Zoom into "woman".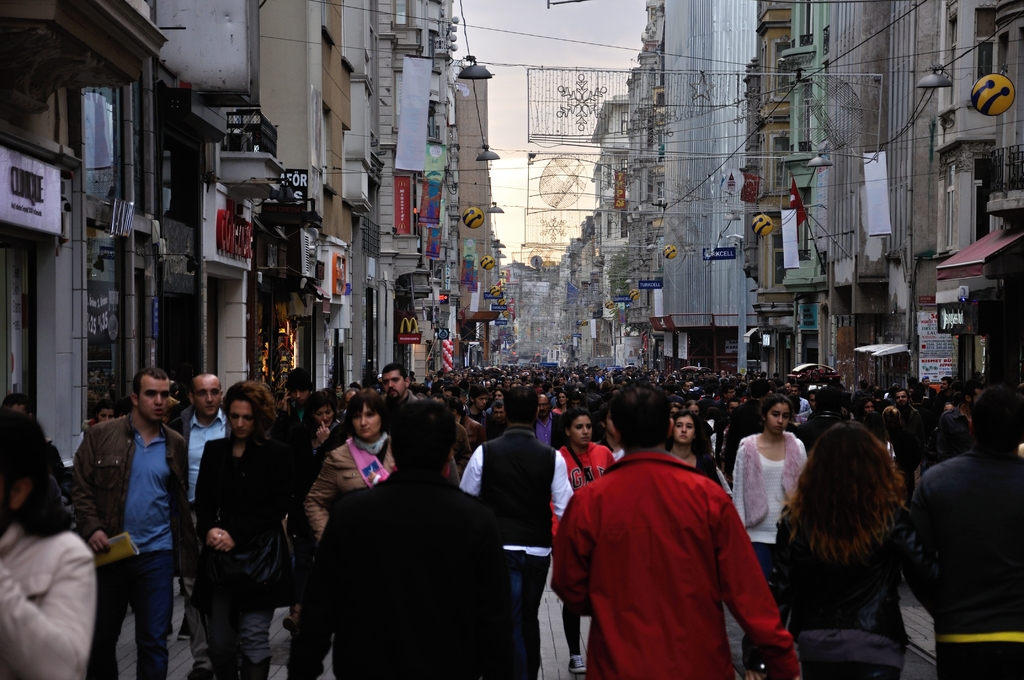
Zoom target: {"x1": 664, "y1": 407, "x2": 724, "y2": 494}.
